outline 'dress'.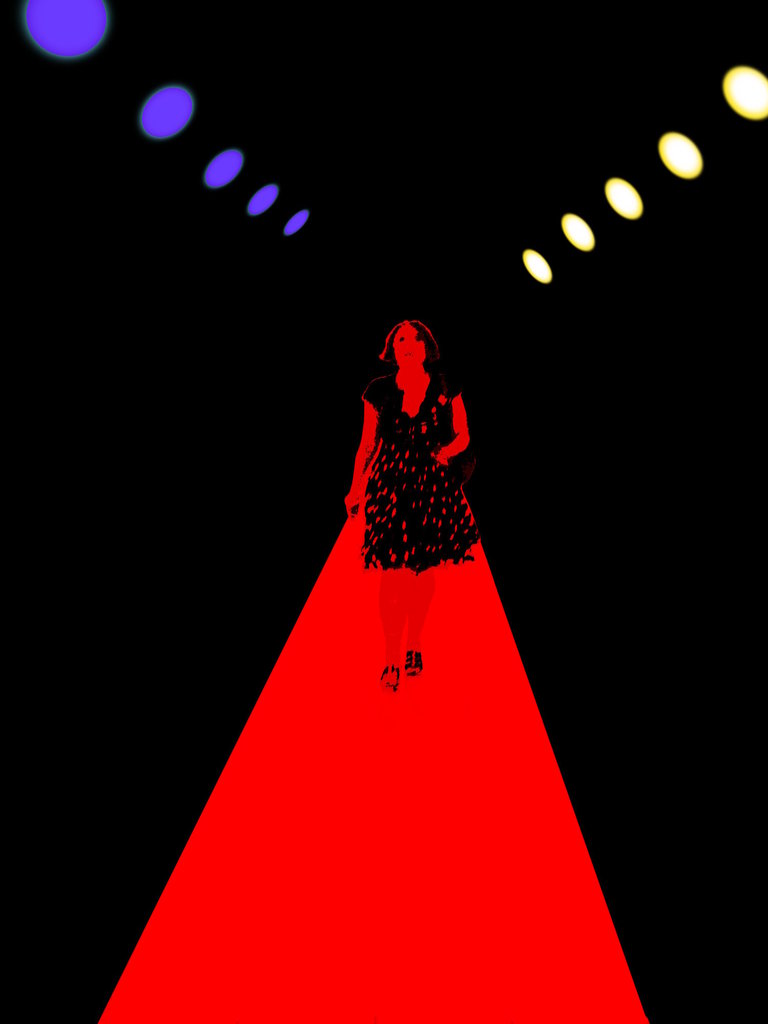
Outline: pyautogui.locateOnScreen(364, 379, 476, 574).
